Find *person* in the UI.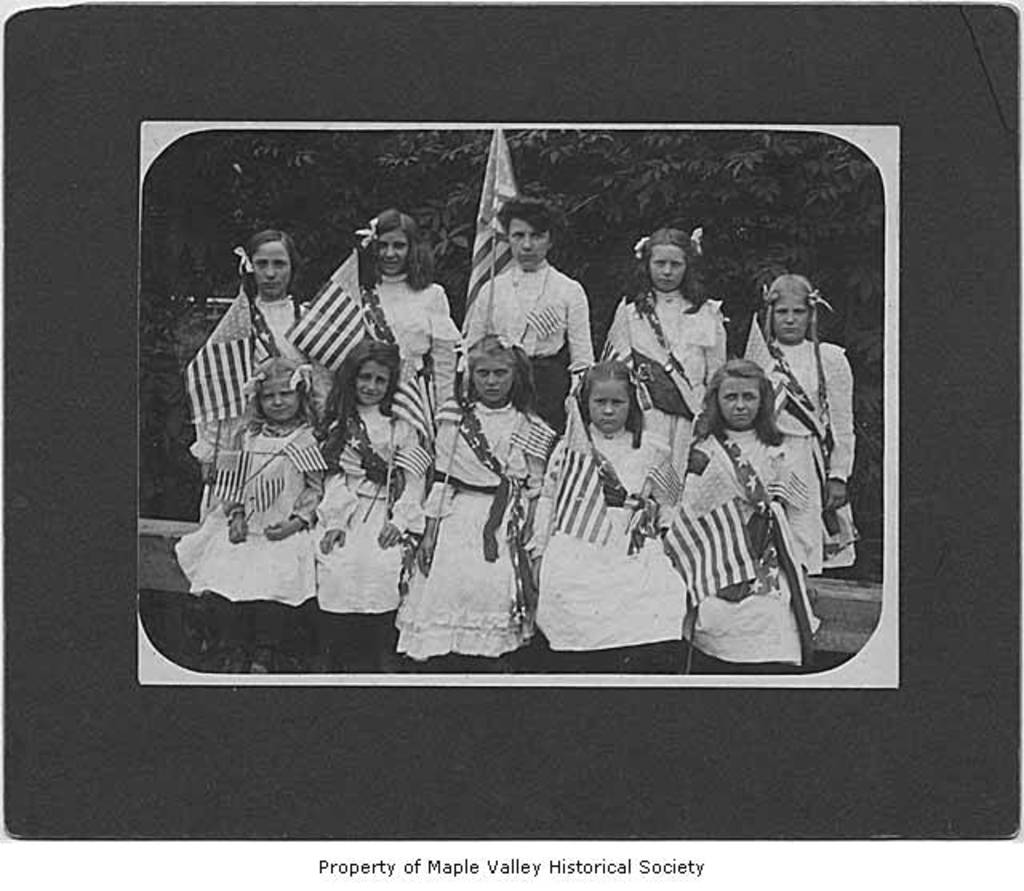
UI element at 662, 358, 824, 669.
